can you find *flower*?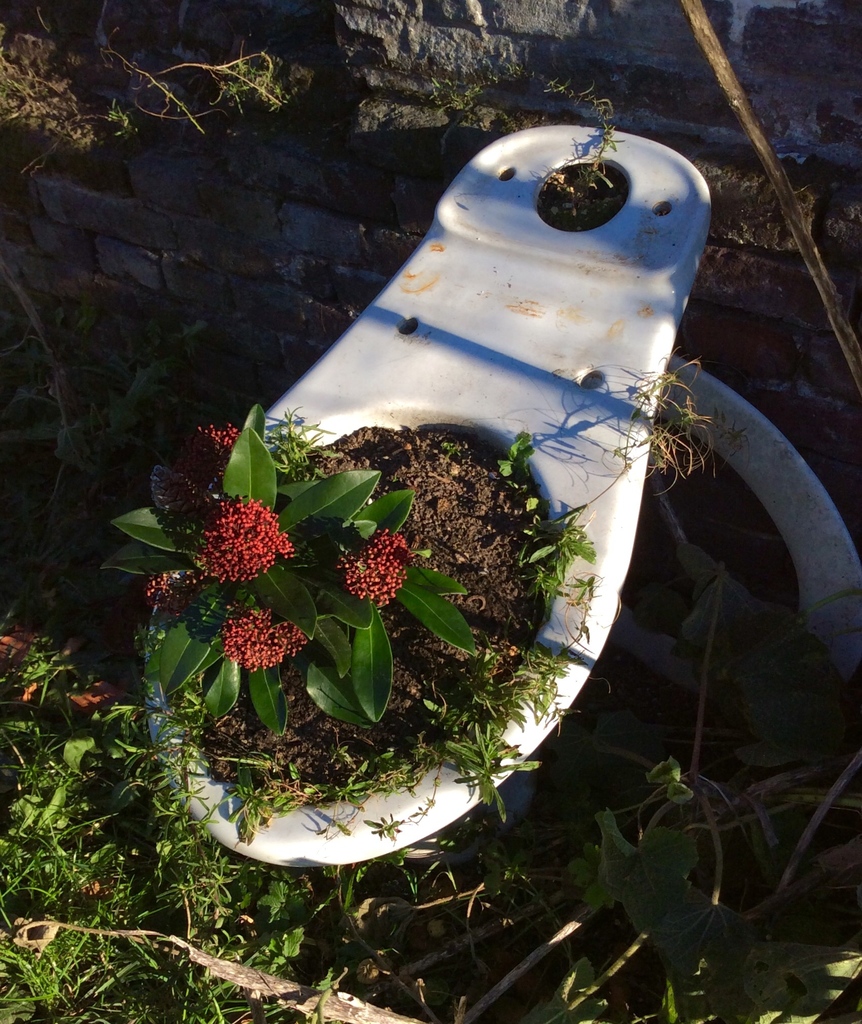
Yes, bounding box: 162/422/241/508.
